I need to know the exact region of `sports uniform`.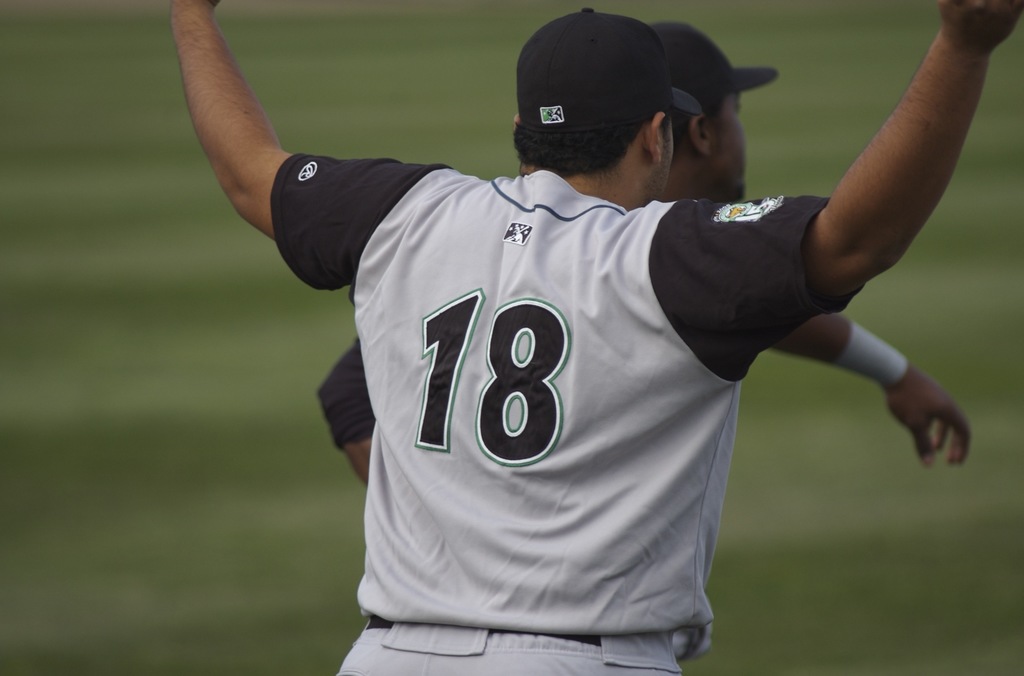
Region: Rect(315, 337, 394, 453).
